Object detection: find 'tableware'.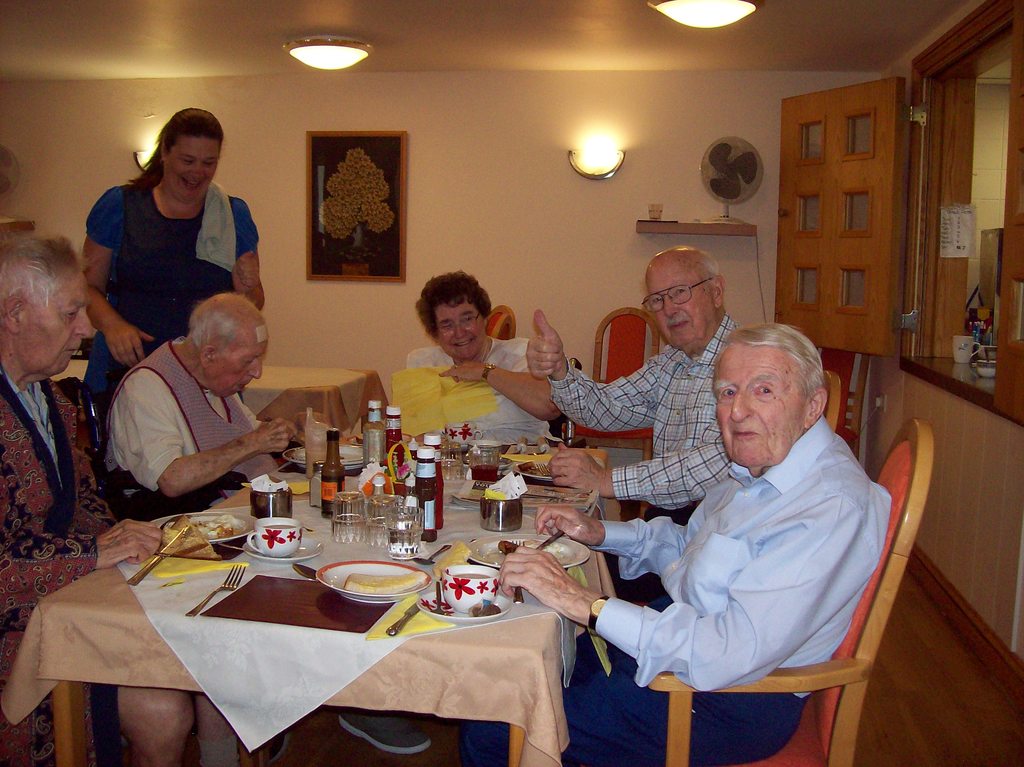
(left=522, top=528, right=563, bottom=561).
